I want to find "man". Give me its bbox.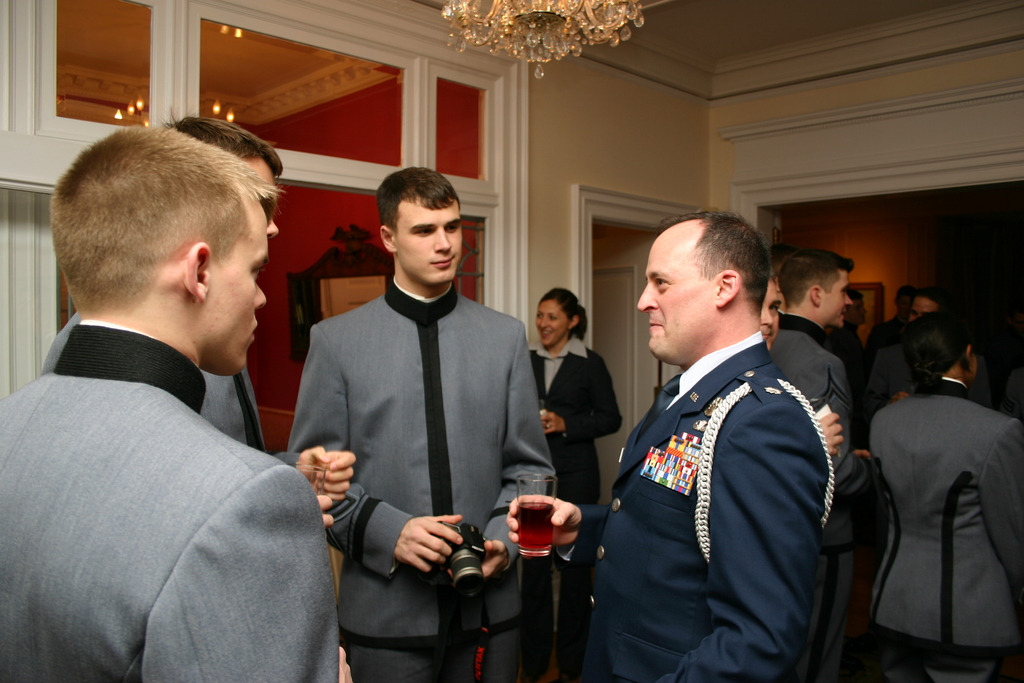
BBox(758, 274, 840, 453).
